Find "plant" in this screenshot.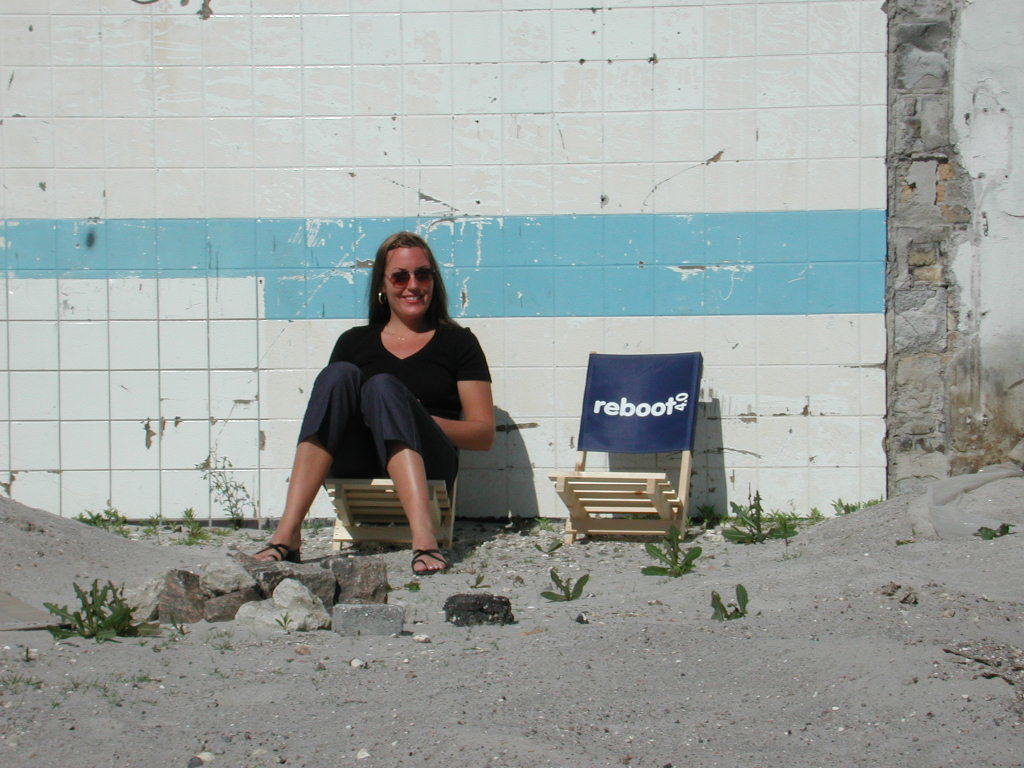
The bounding box for "plant" is {"x1": 154, "y1": 508, "x2": 231, "y2": 547}.
